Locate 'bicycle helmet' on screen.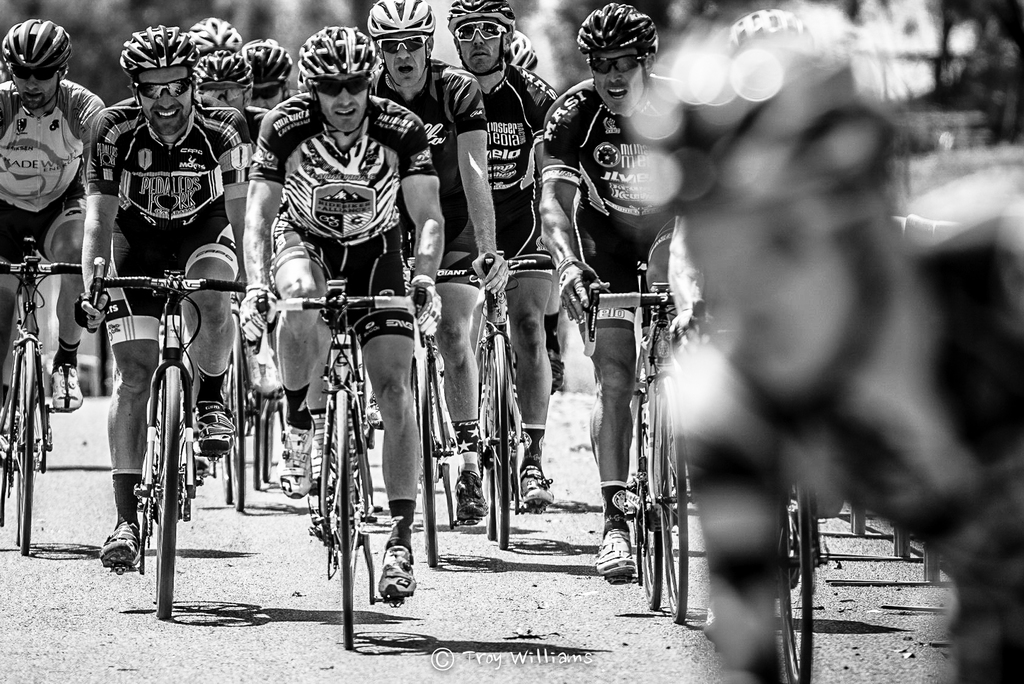
On screen at box=[120, 22, 190, 65].
